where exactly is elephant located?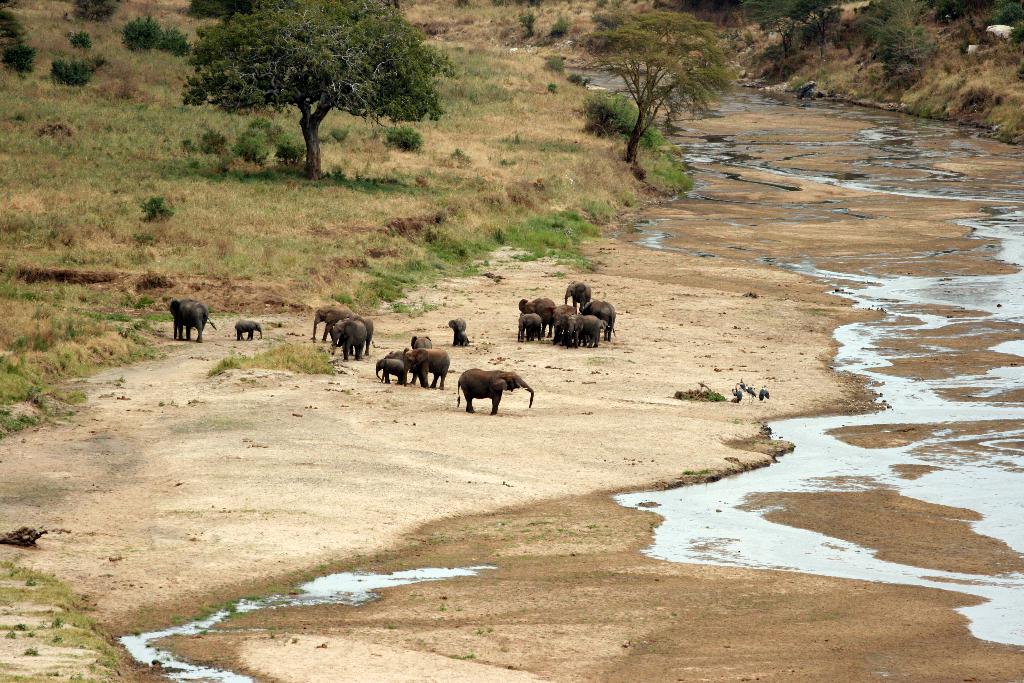
Its bounding box is rect(569, 273, 591, 304).
